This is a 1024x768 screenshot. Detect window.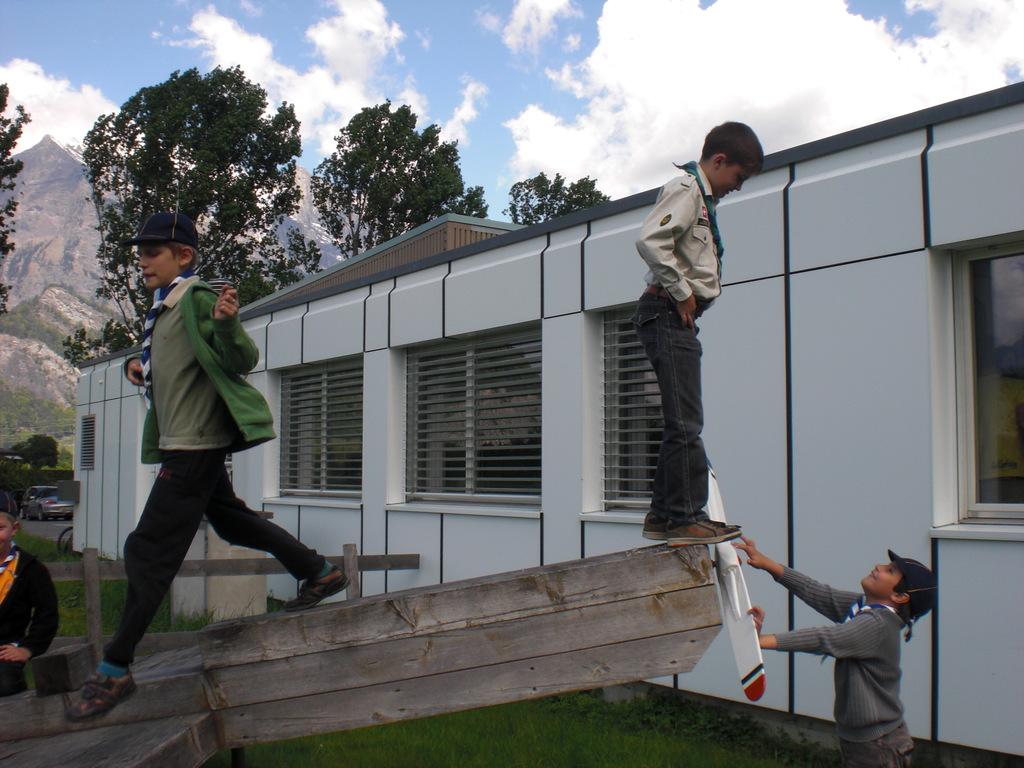
detection(929, 228, 1023, 544).
